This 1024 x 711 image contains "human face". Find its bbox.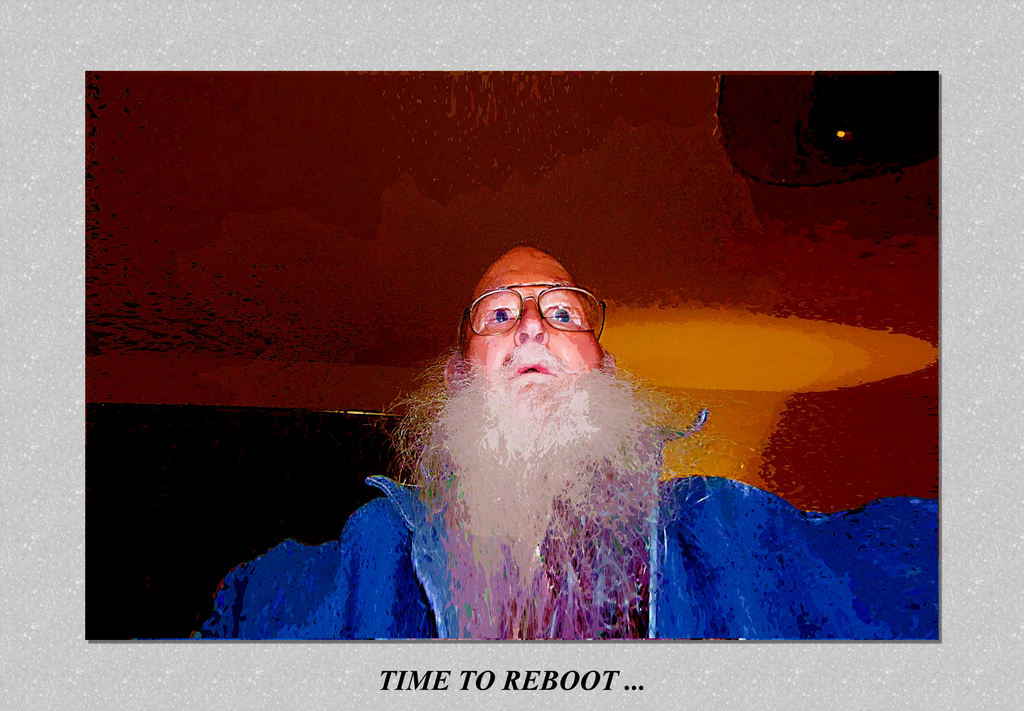
rect(461, 246, 602, 408).
